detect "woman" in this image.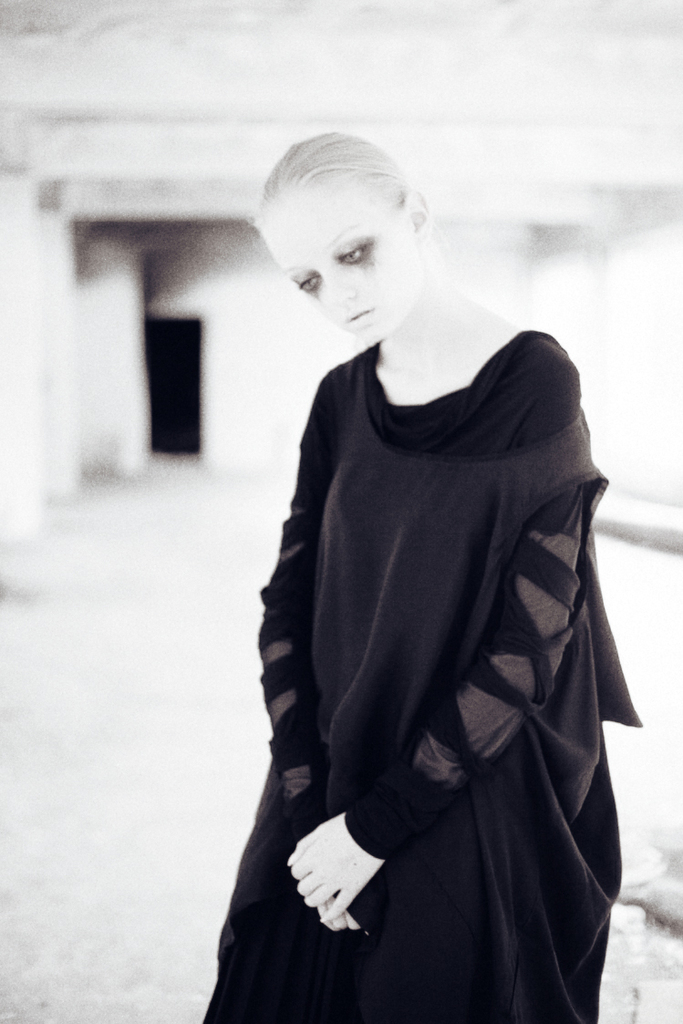
Detection: (x1=187, y1=114, x2=646, y2=1023).
